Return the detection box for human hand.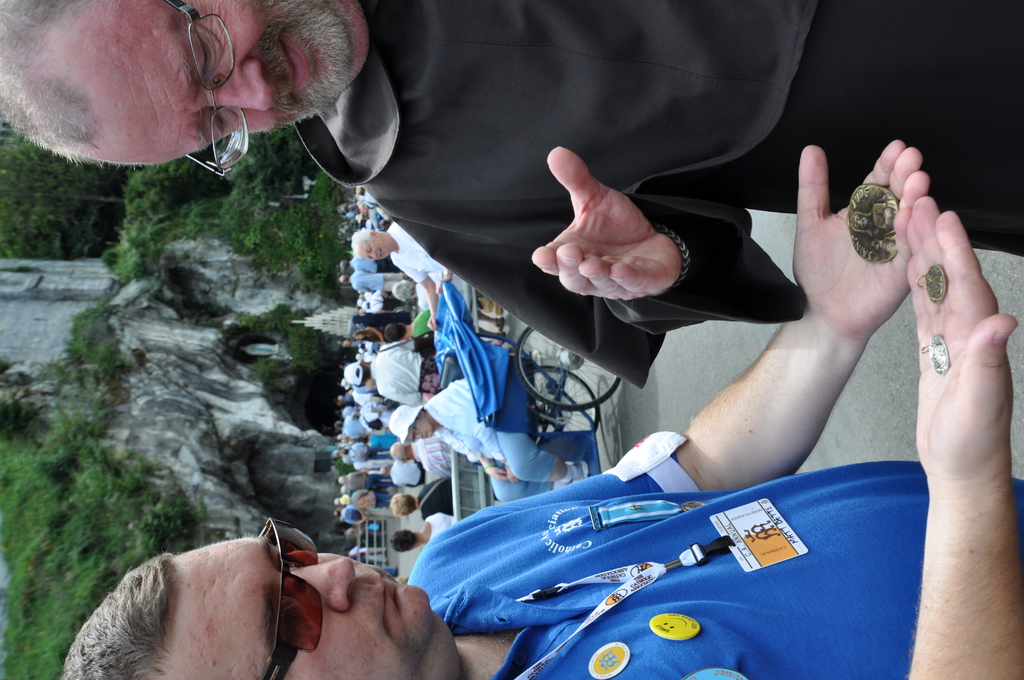
x1=434, y1=277, x2=452, y2=295.
